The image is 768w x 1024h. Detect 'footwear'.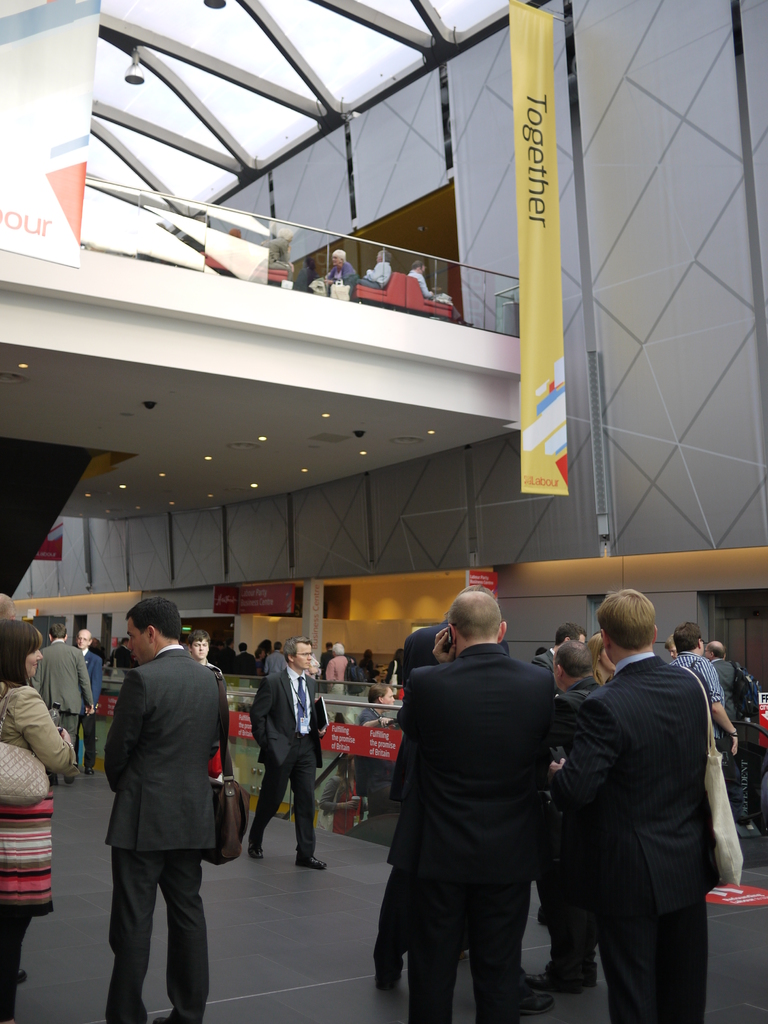
Detection: (296, 855, 326, 867).
